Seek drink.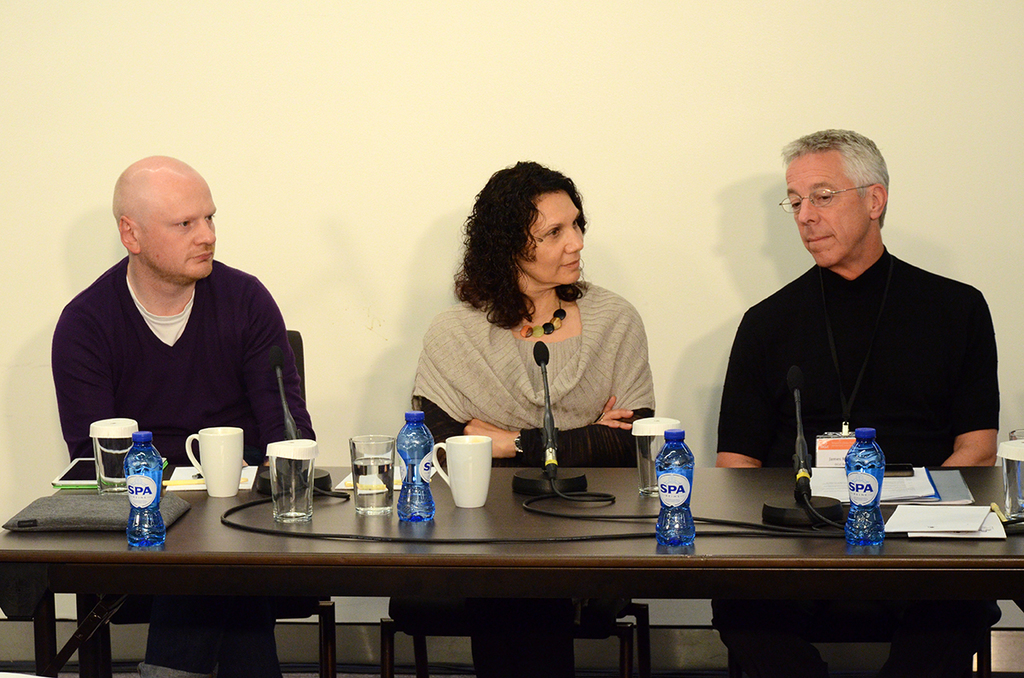
select_region(181, 420, 241, 497).
